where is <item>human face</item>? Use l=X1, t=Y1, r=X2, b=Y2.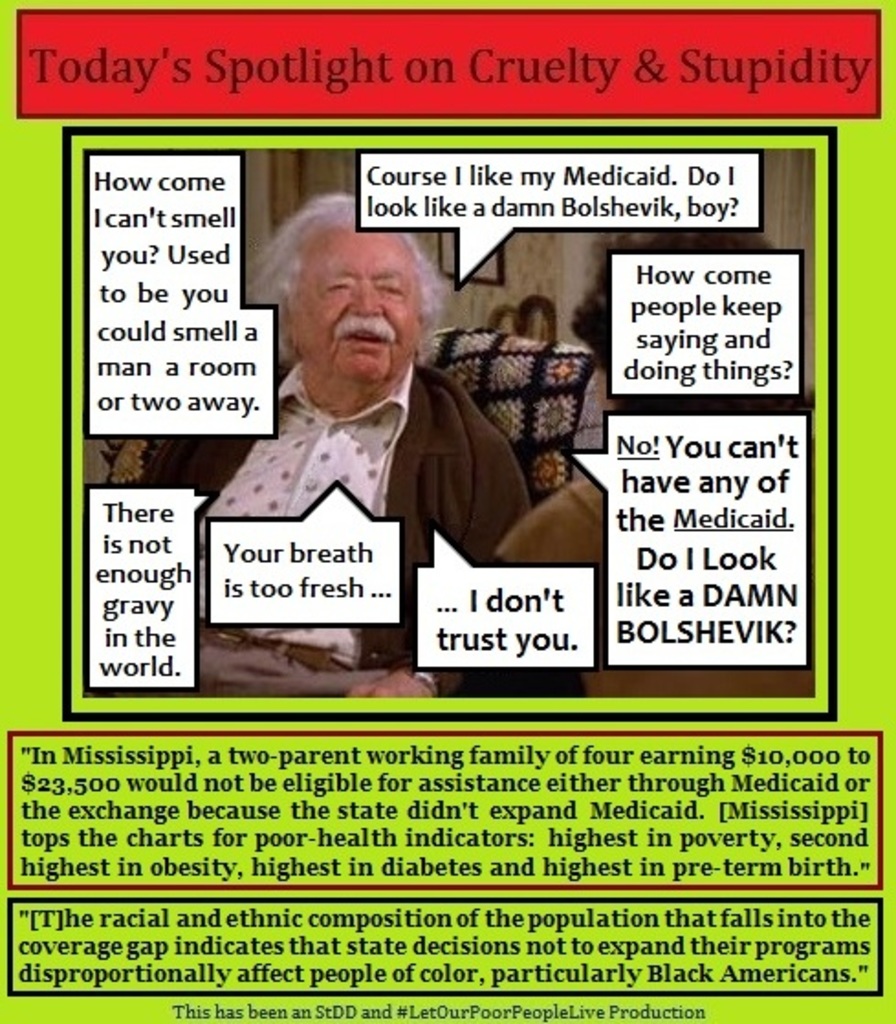
l=282, t=214, r=425, b=401.
